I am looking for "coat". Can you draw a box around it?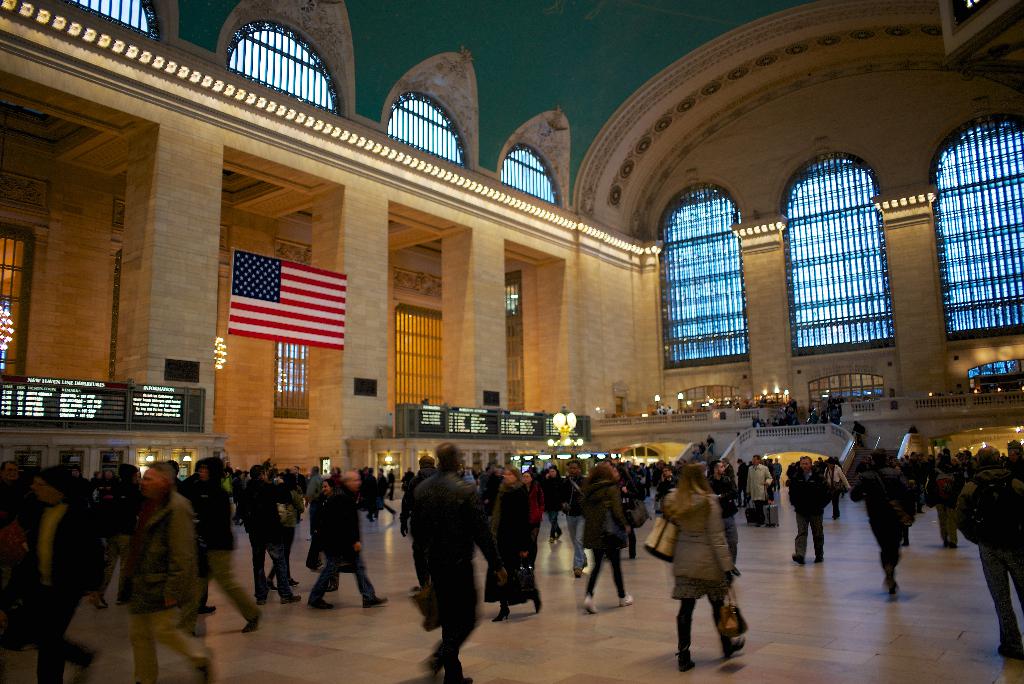
Sure, the bounding box is select_region(530, 478, 547, 523).
